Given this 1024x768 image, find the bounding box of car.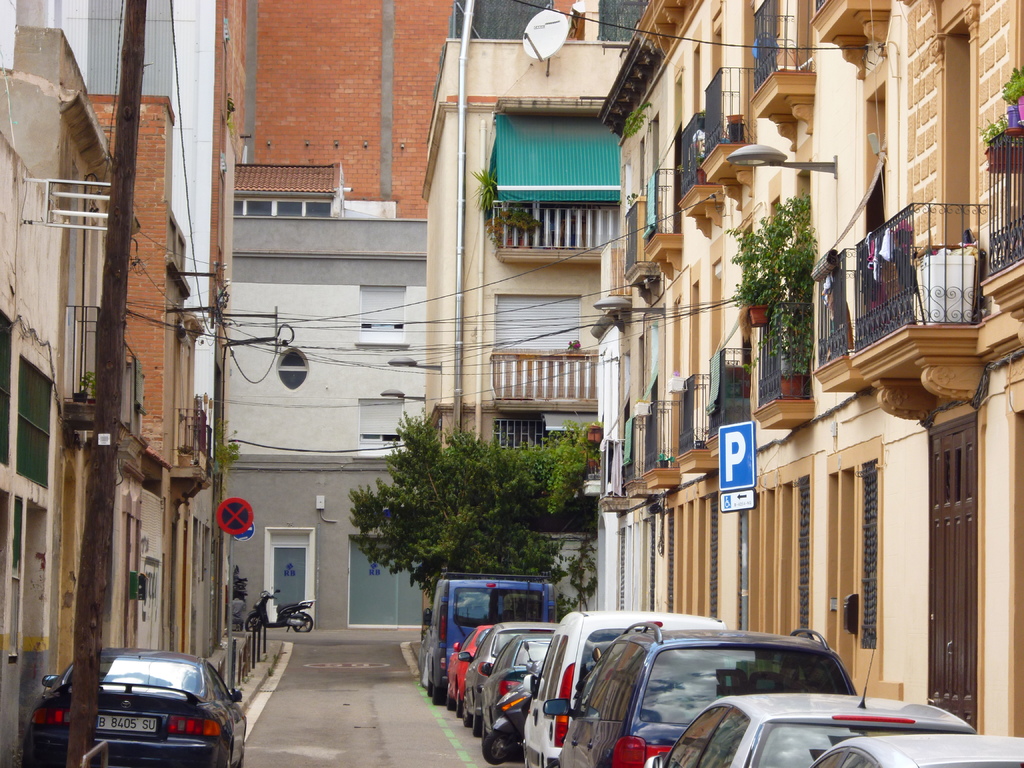
detection(642, 641, 976, 767).
